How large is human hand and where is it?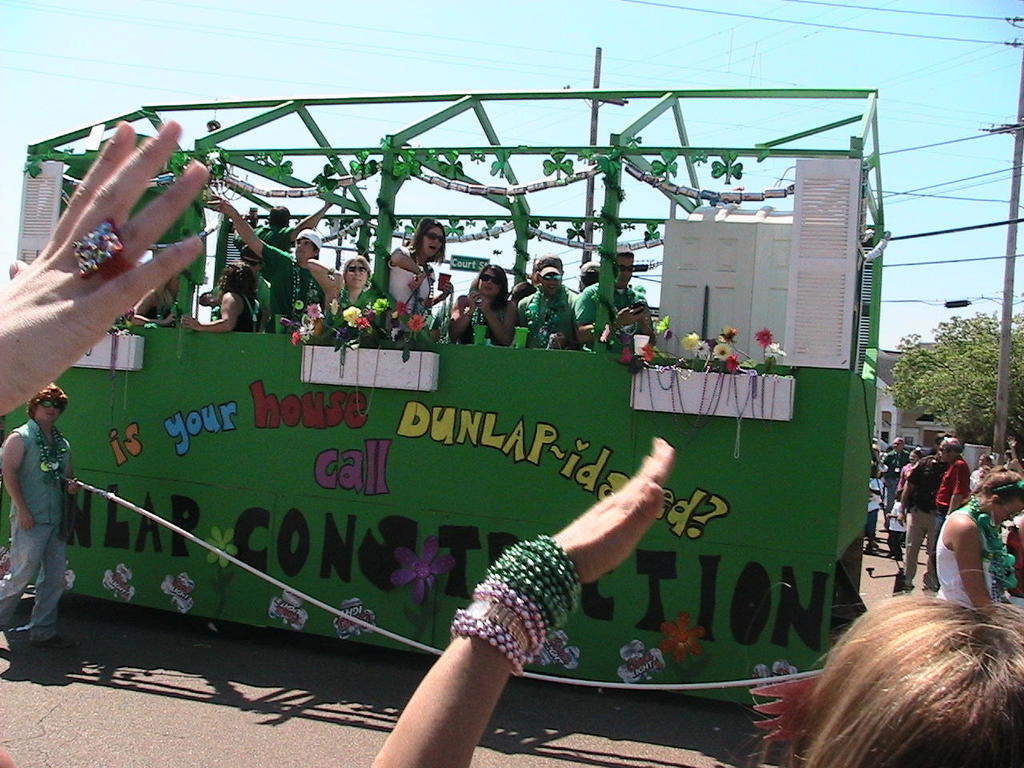
Bounding box: 613 306 645 328.
